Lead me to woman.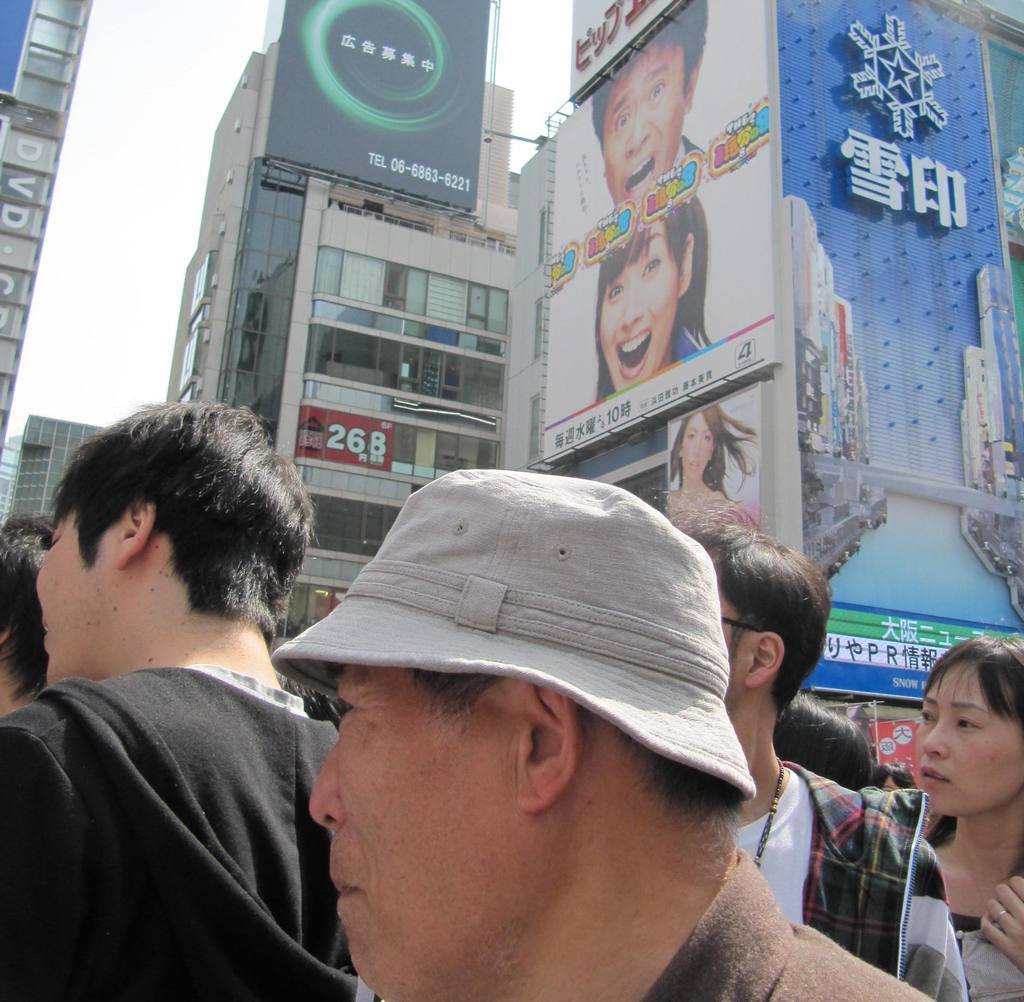
Lead to [x1=872, y1=644, x2=1023, y2=971].
